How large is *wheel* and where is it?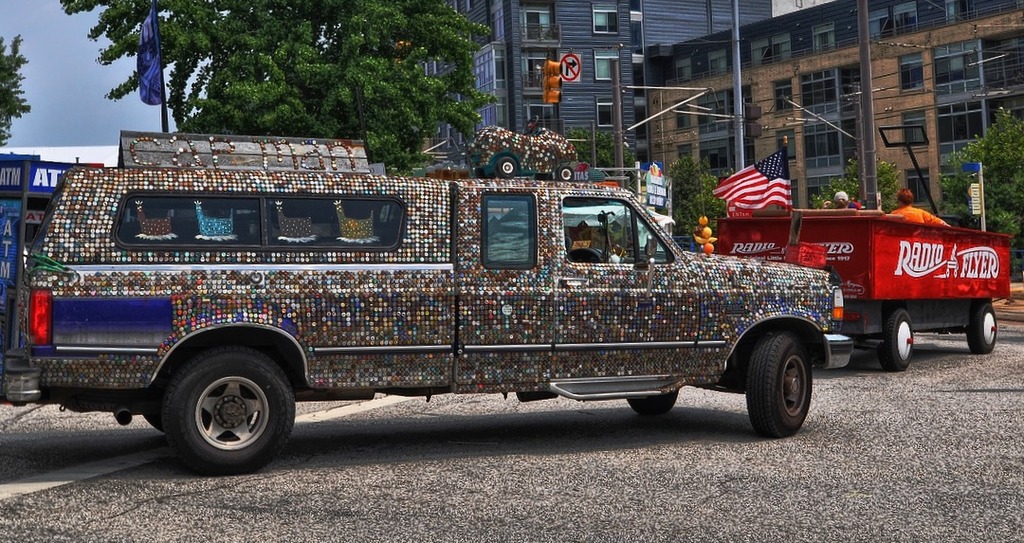
Bounding box: box(144, 388, 164, 434).
